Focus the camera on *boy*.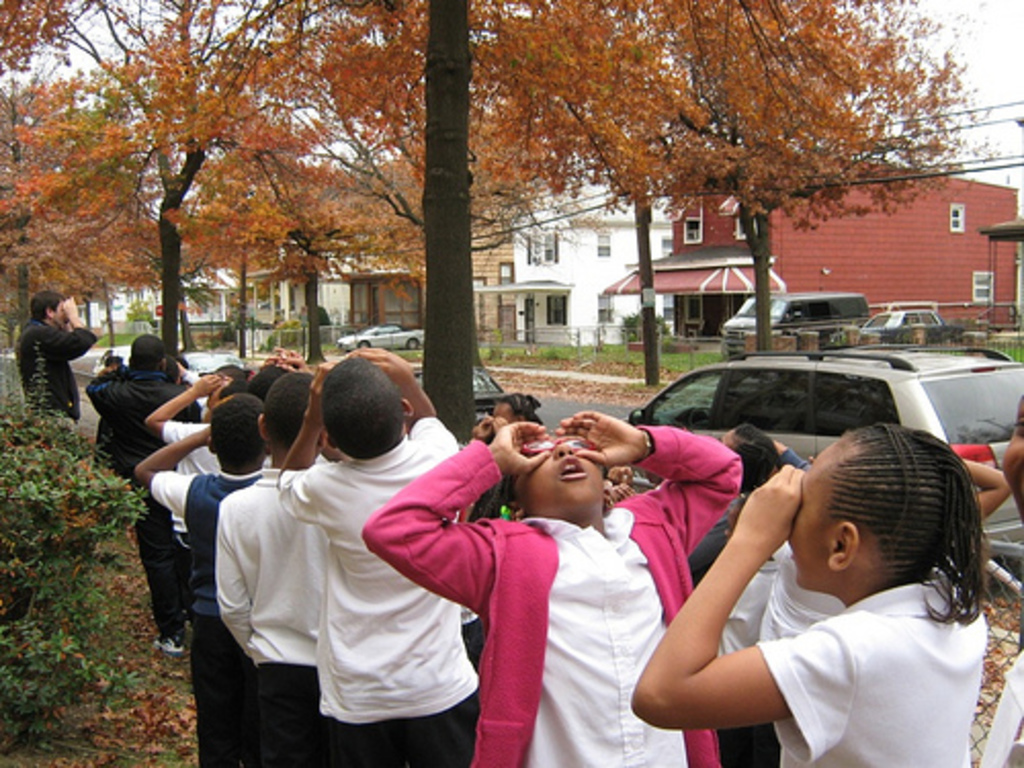
Focus region: {"left": 369, "top": 420, "right": 739, "bottom": 762}.
